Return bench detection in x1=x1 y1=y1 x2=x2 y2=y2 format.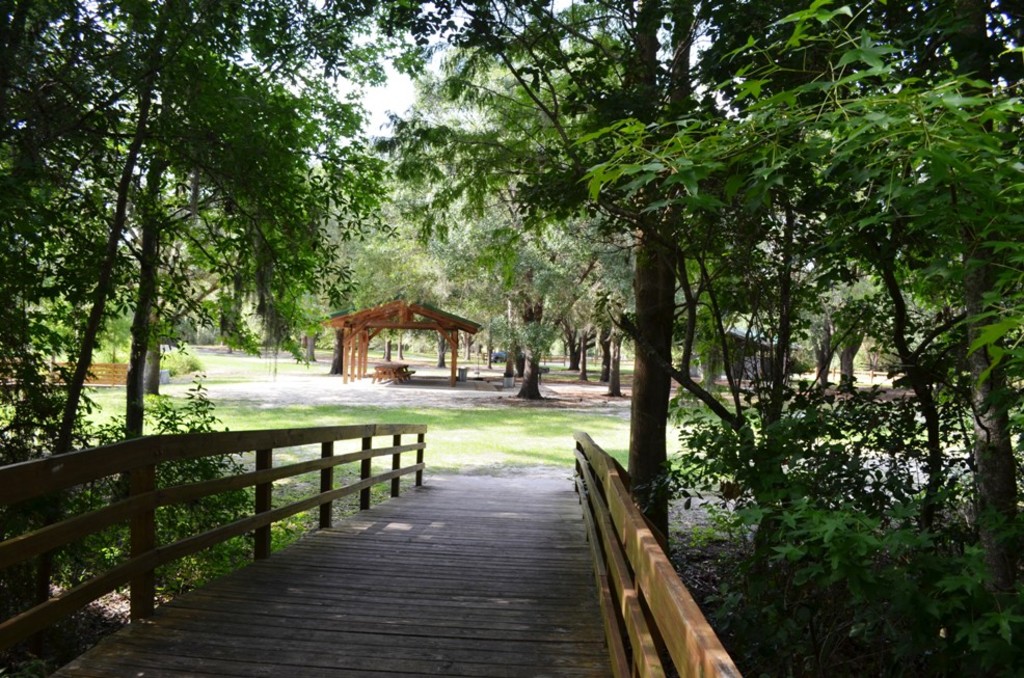
x1=371 y1=354 x2=419 y2=389.
